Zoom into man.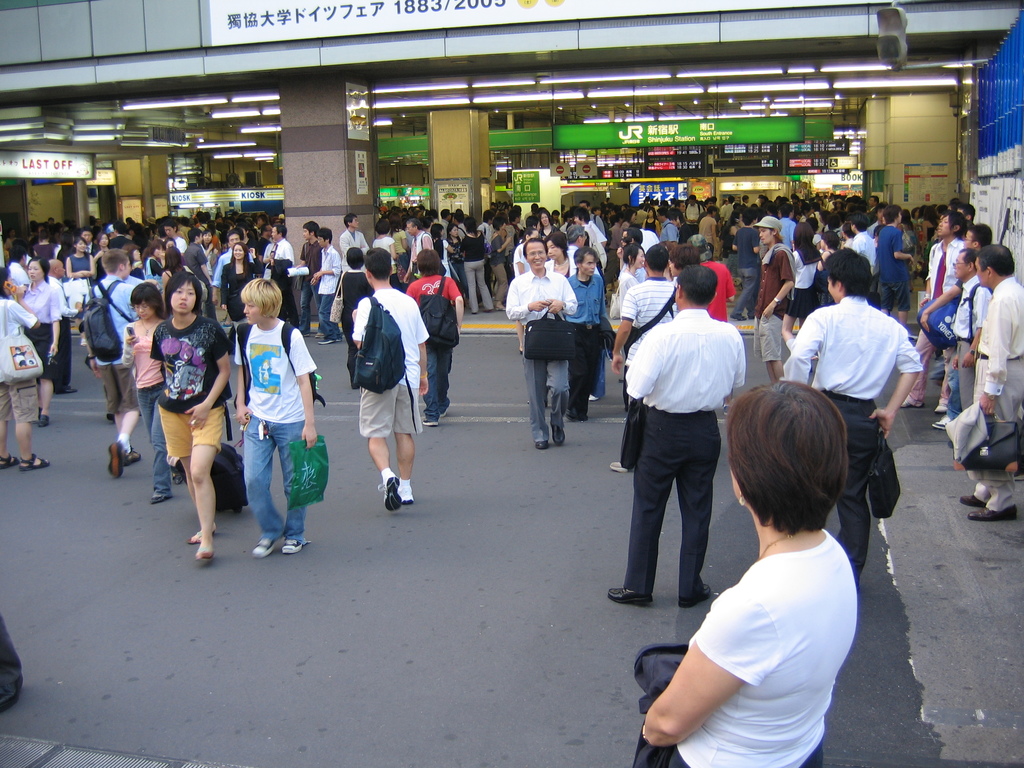
Zoom target: {"left": 315, "top": 232, "right": 348, "bottom": 346}.
